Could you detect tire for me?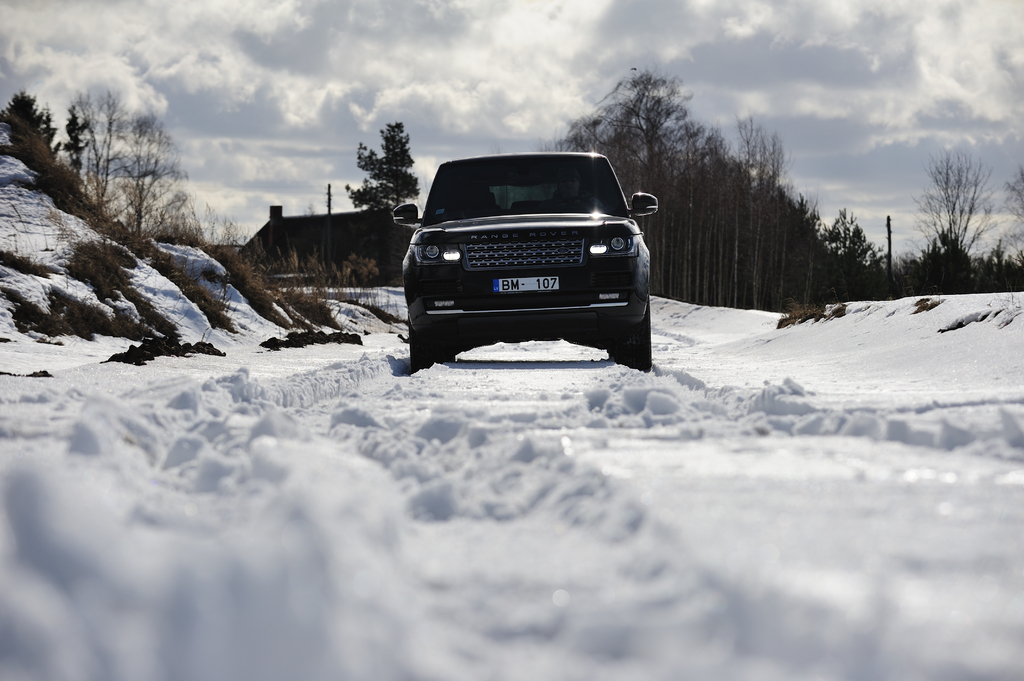
Detection result: bbox(613, 307, 652, 374).
